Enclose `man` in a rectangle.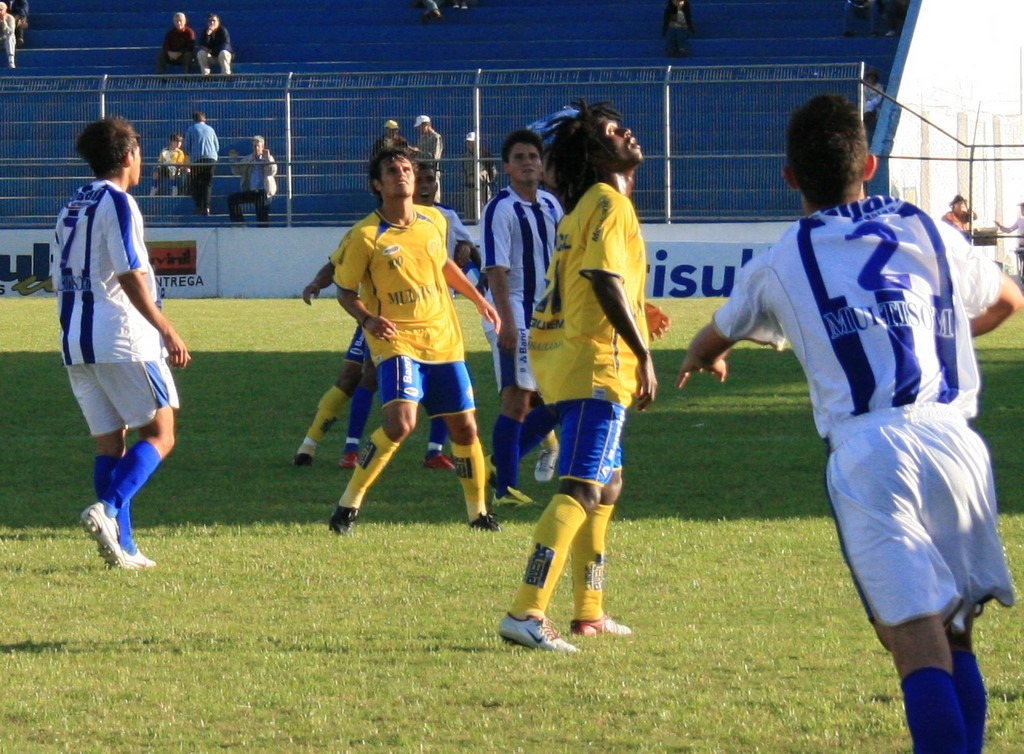
(5,0,33,43).
